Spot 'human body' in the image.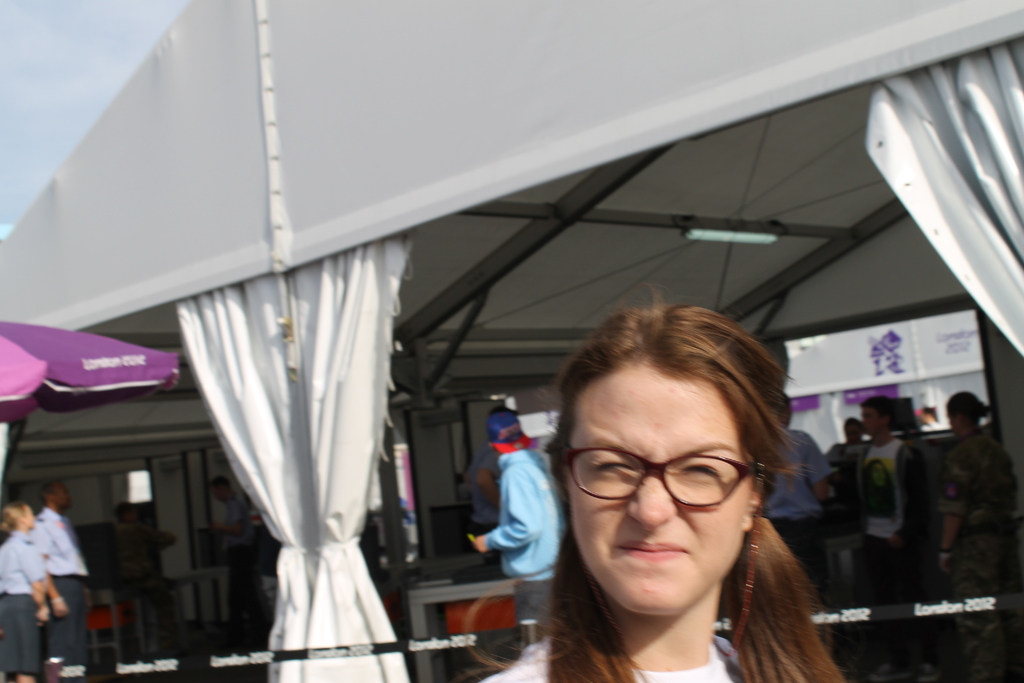
'human body' found at {"x1": 760, "y1": 431, "x2": 843, "y2": 652}.
